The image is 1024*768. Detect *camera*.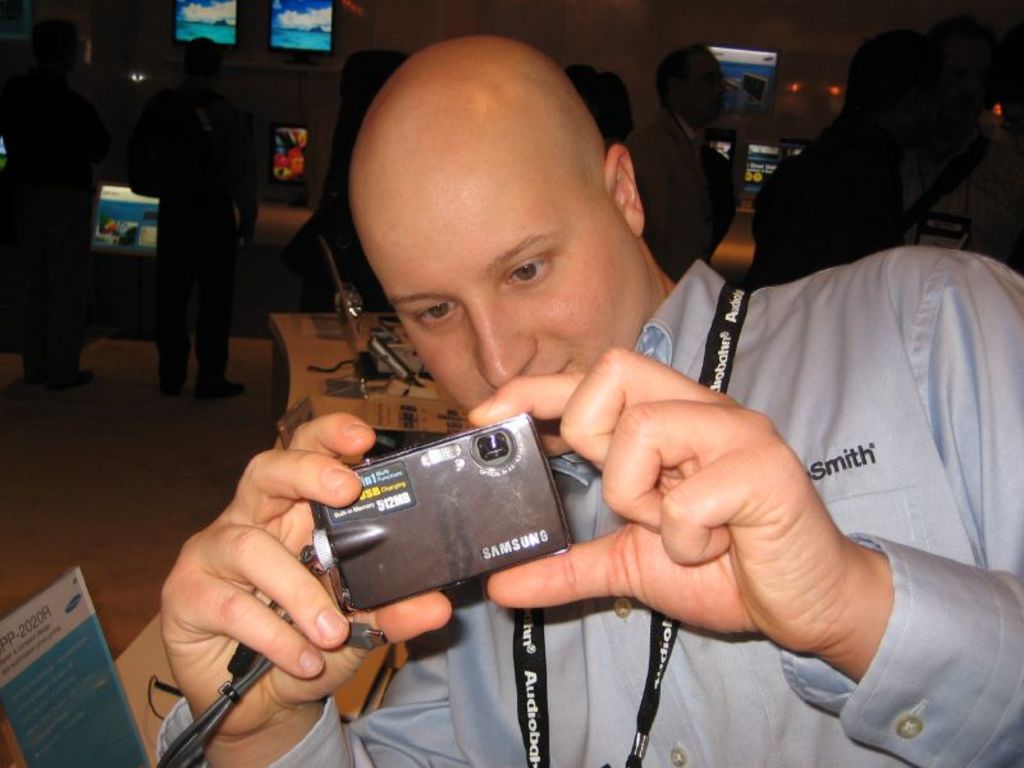
Detection: box=[283, 398, 582, 625].
